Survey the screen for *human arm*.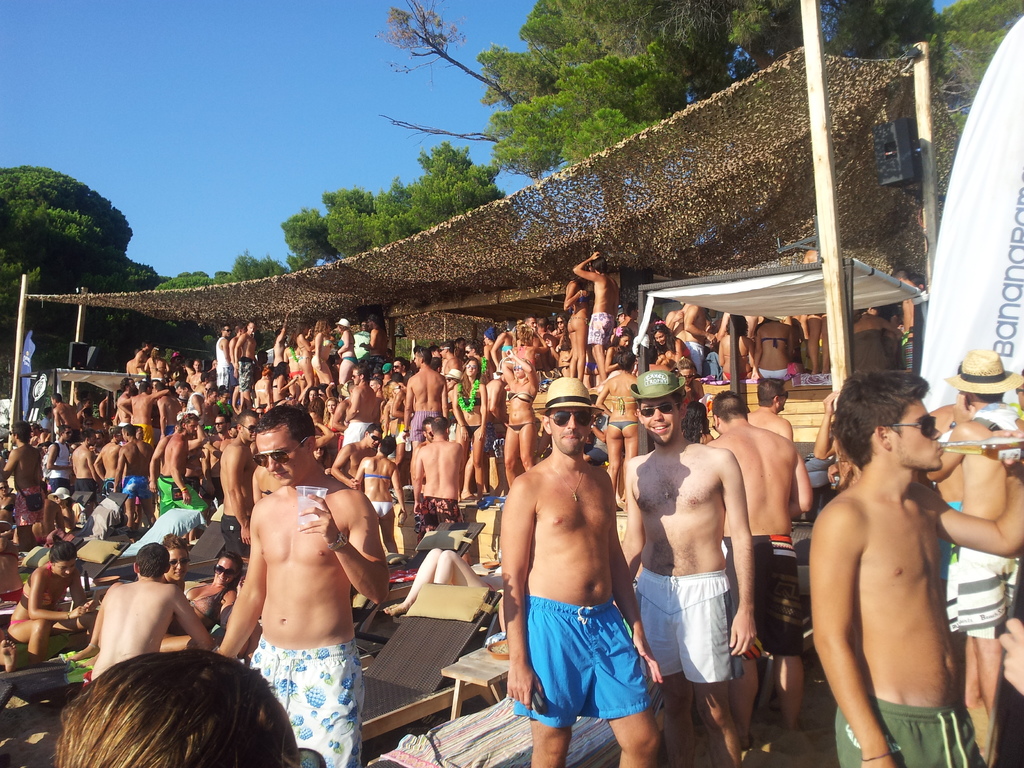
Survey found: bbox=(50, 406, 62, 430).
